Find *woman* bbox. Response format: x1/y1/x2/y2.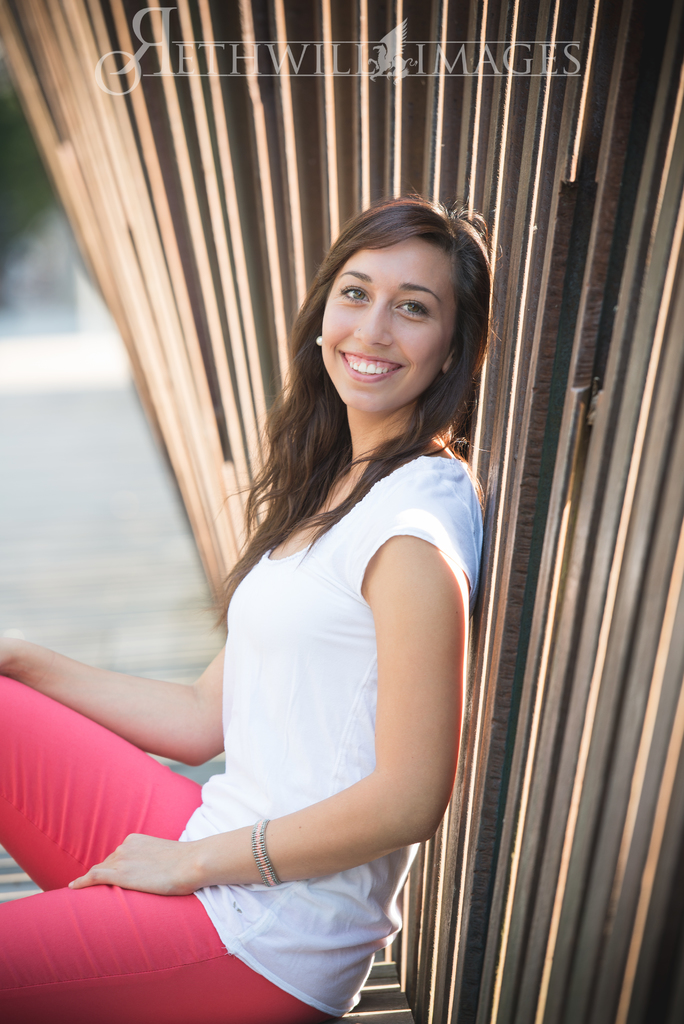
0/209/501/1023.
